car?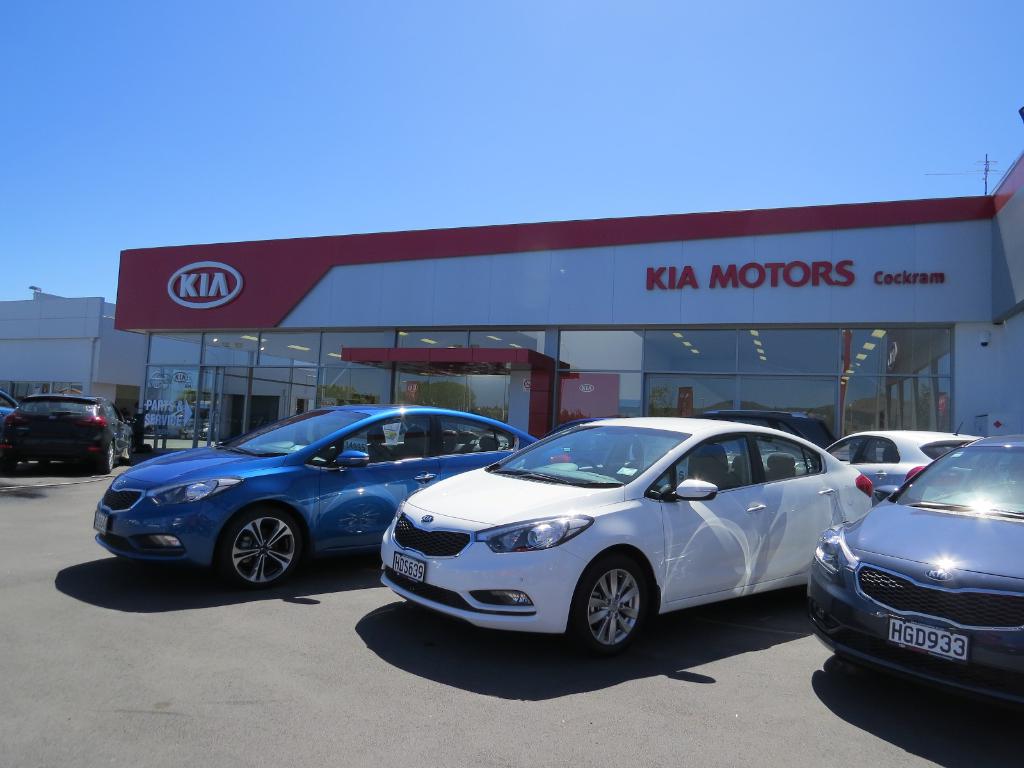
{"left": 96, "top": 405, "right": 536, "bottom": 584}
